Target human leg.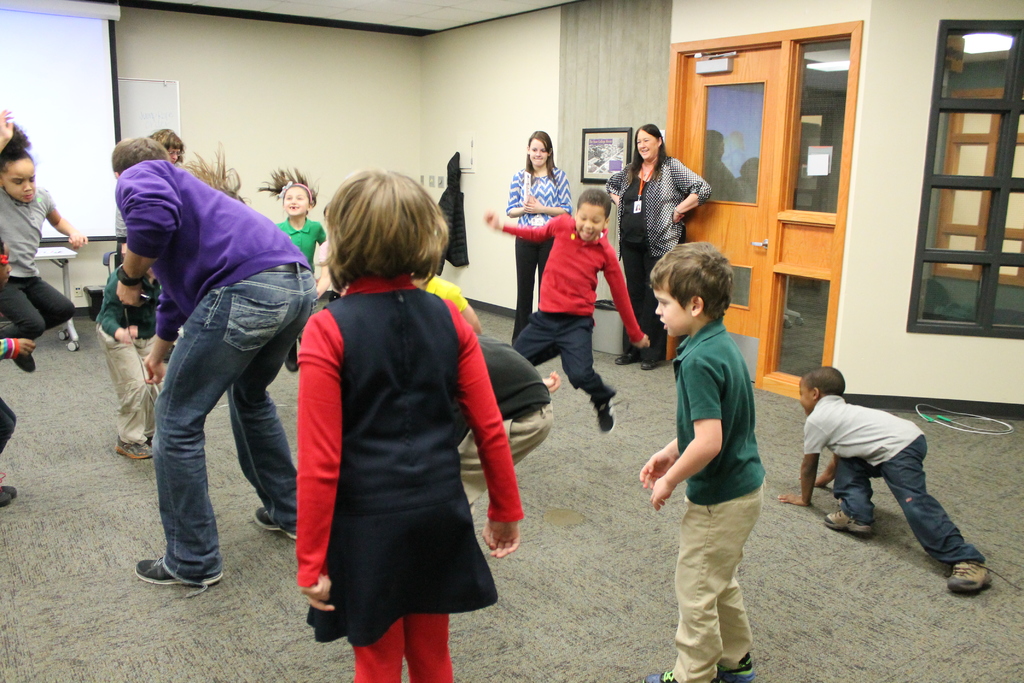
Target region: box(353, 616, 406, 682).
